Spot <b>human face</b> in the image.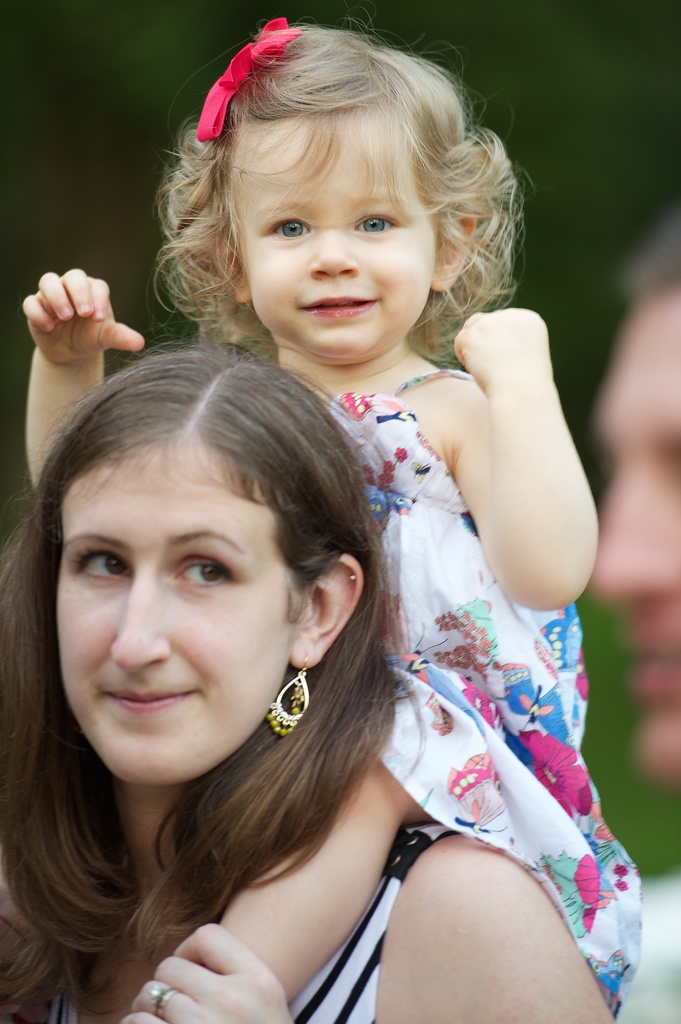
<b>human face</b> found at select_region(61, 436, 304, 780).
